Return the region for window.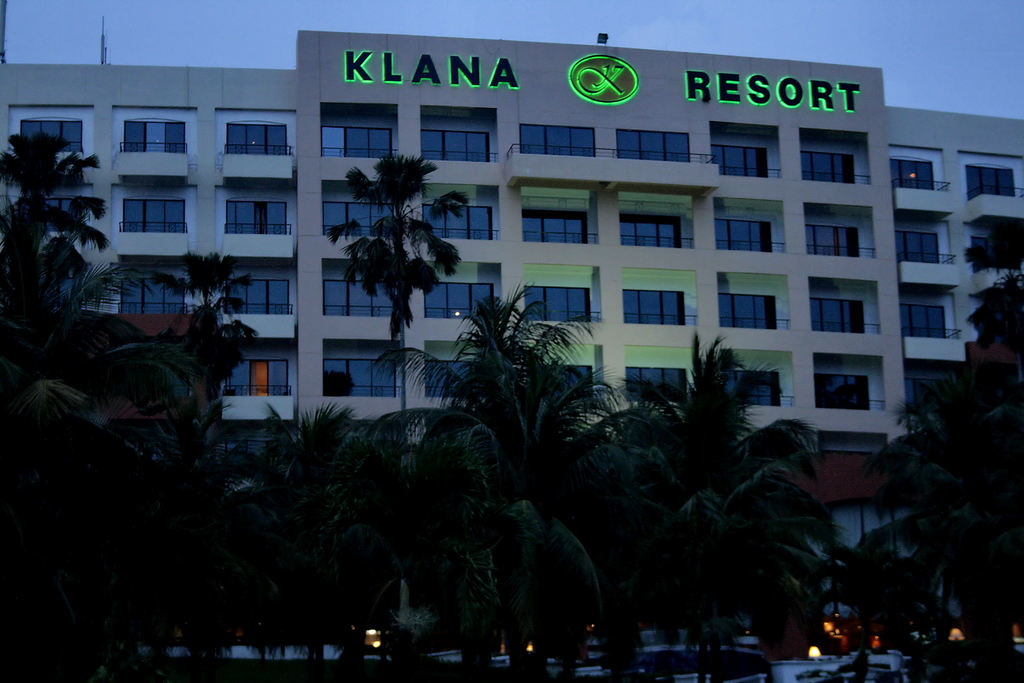
x1=619, y1=213, x2=683, y2=249.
